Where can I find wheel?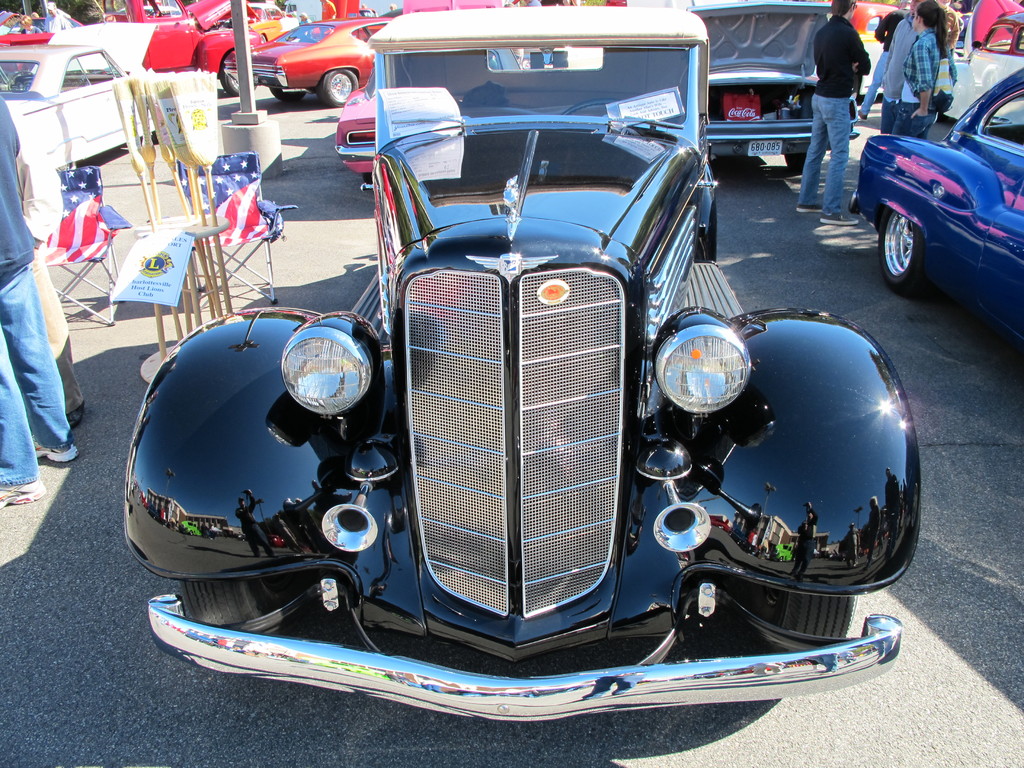
You can find it at locate(877, 202, 922, 293).
